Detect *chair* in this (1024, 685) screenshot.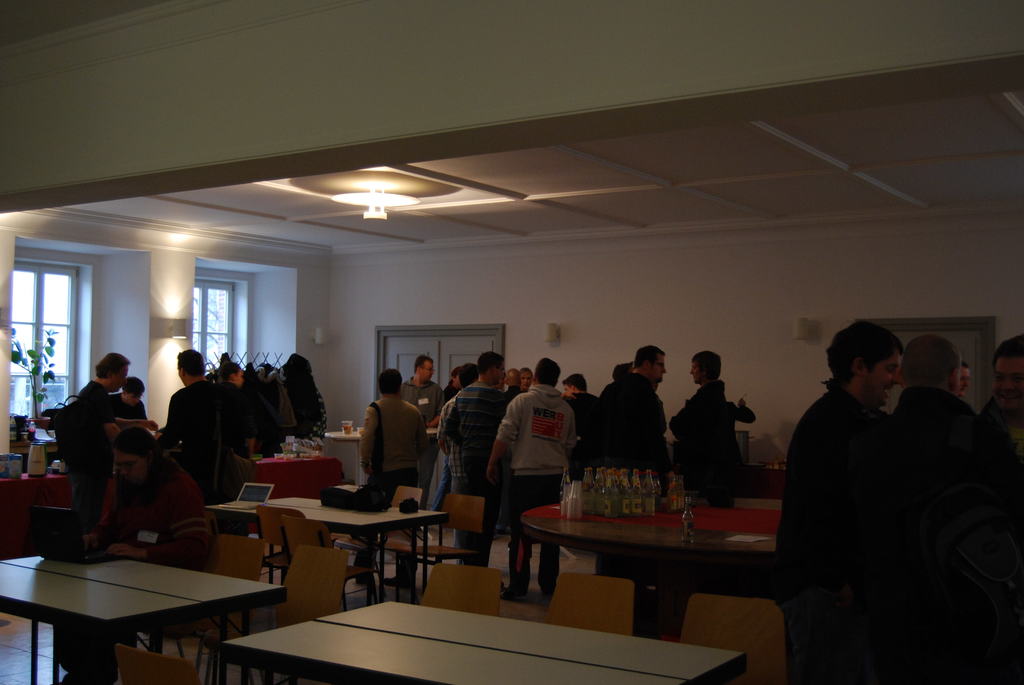
Detection: [x1=271, y1=516, x2=372, y2=614].
